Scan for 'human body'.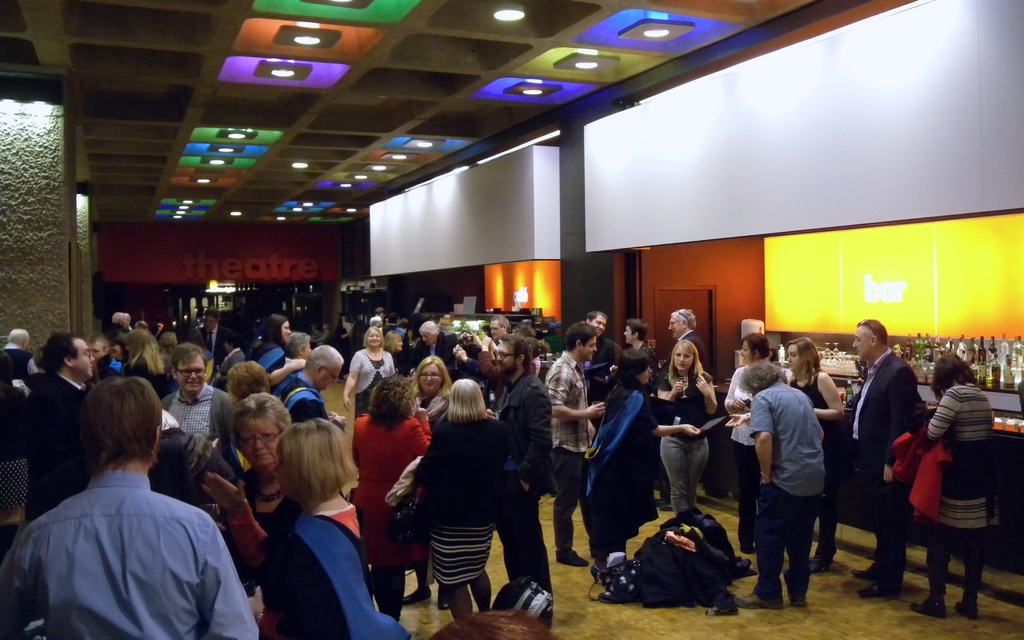
Scan result: bbox=(709, 331, 784, 559).
